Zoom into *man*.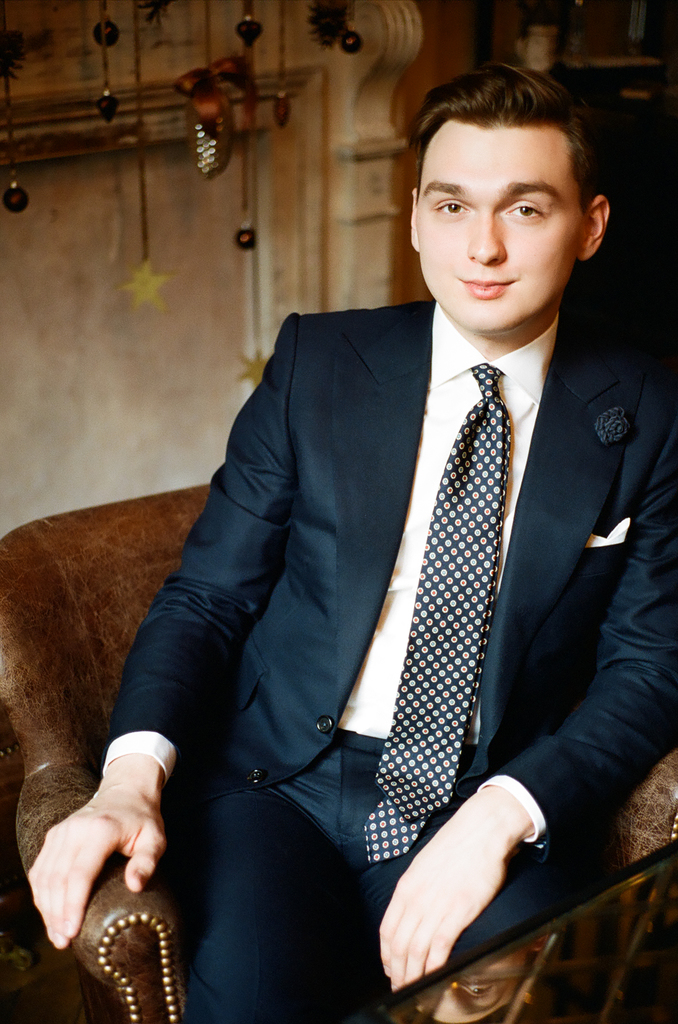
Zoom target: 96,95,662,995.
